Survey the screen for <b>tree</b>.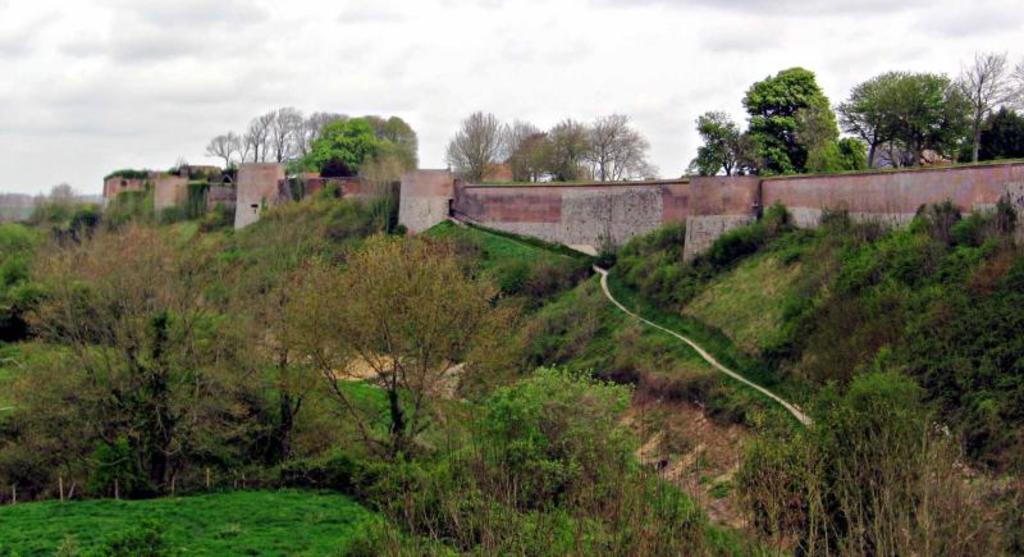
Survey found: Rect(170, 151, 192, 170).
